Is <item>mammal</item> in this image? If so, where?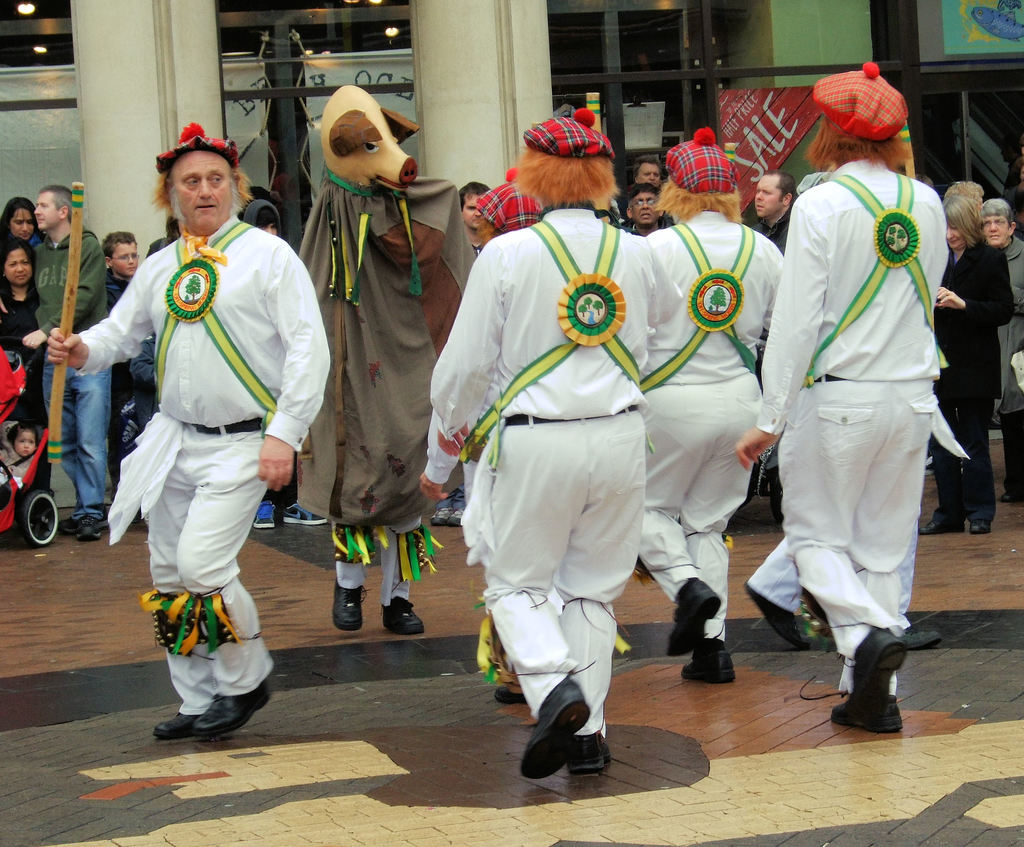
Yes, at left=0, top=236, right=56, bottom=501.
